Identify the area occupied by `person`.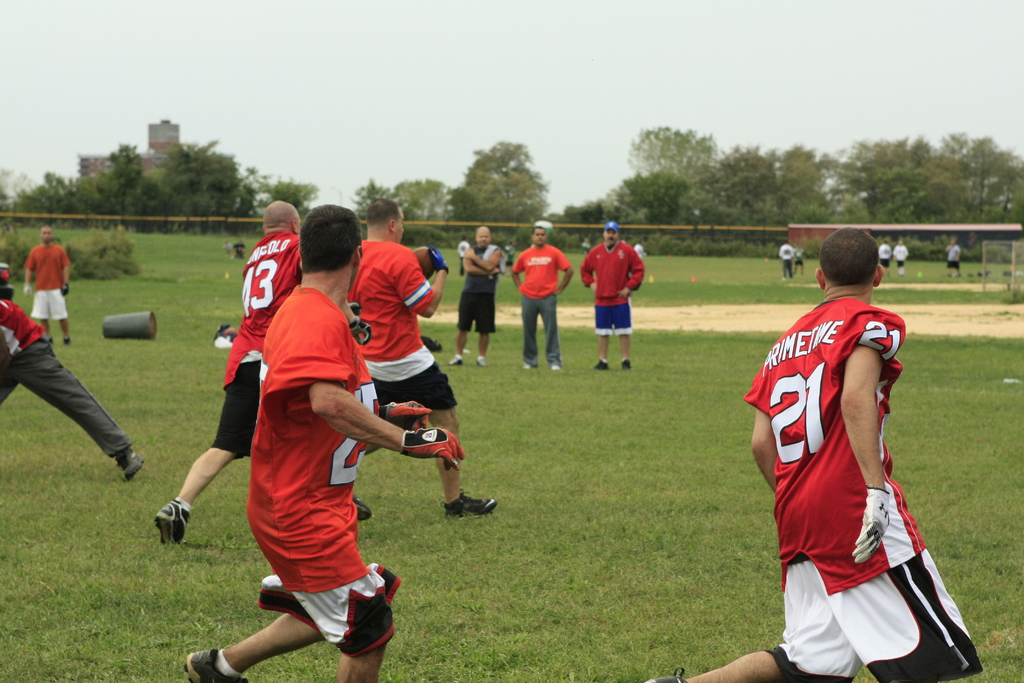
Area: detection(335, 197, 494, 522).
